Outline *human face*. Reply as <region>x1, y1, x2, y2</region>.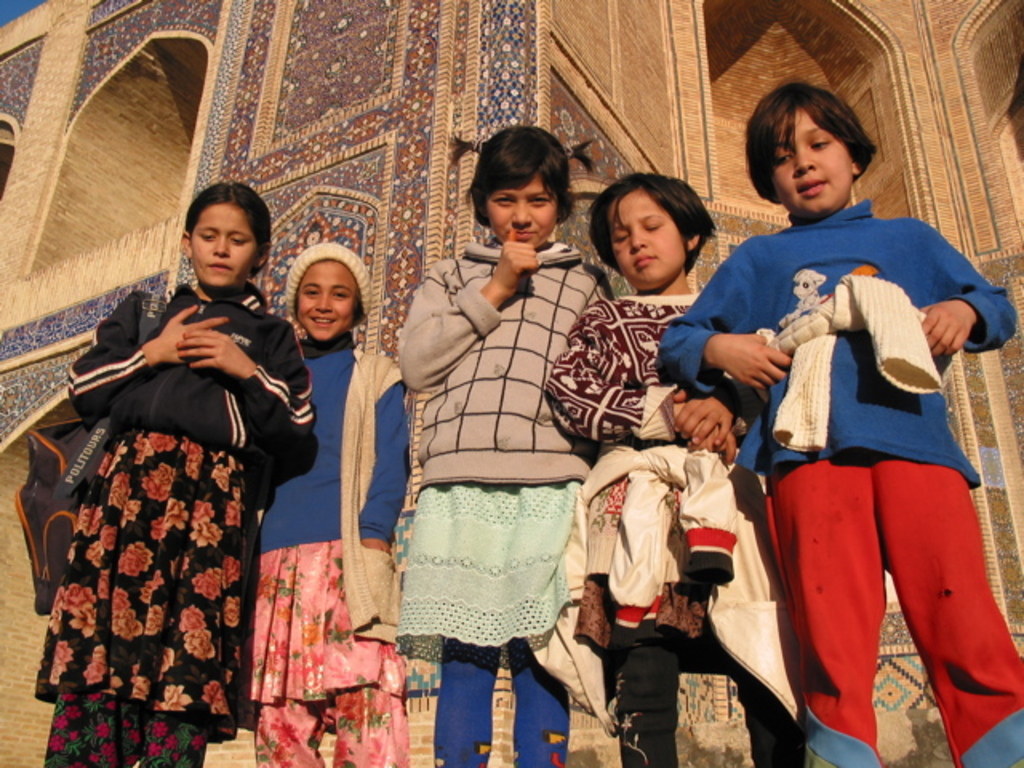
<region>294, 262, 357, 339</region>.
